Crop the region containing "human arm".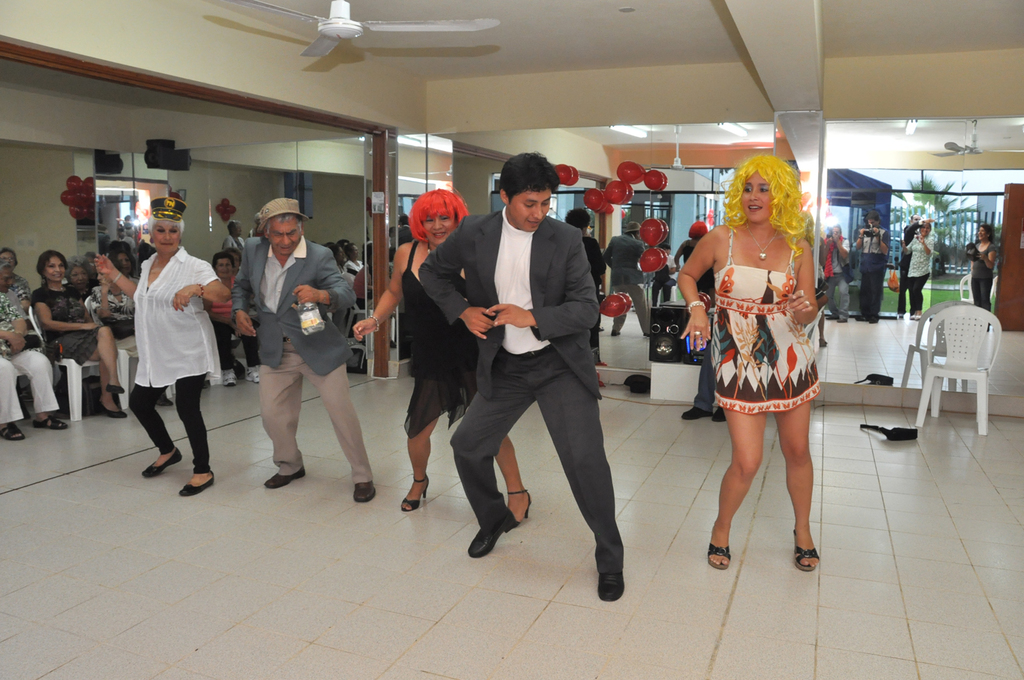
Crop region: [354, 245, 407, 339].
